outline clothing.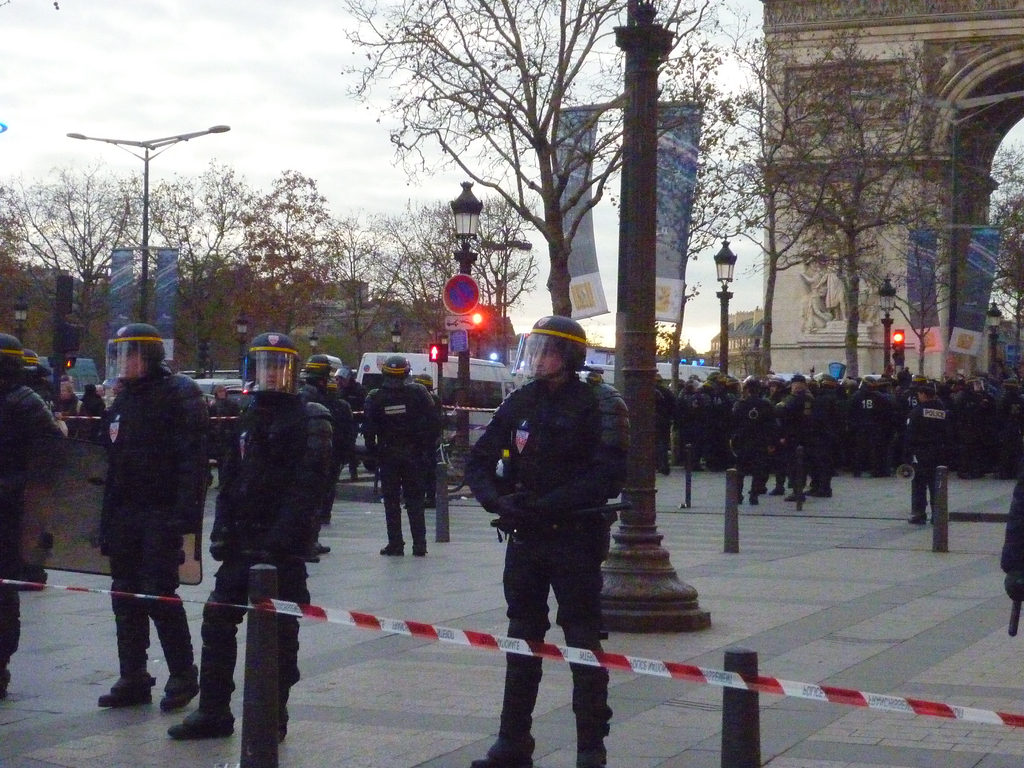
Outline: (307, 388, 342, 549).
